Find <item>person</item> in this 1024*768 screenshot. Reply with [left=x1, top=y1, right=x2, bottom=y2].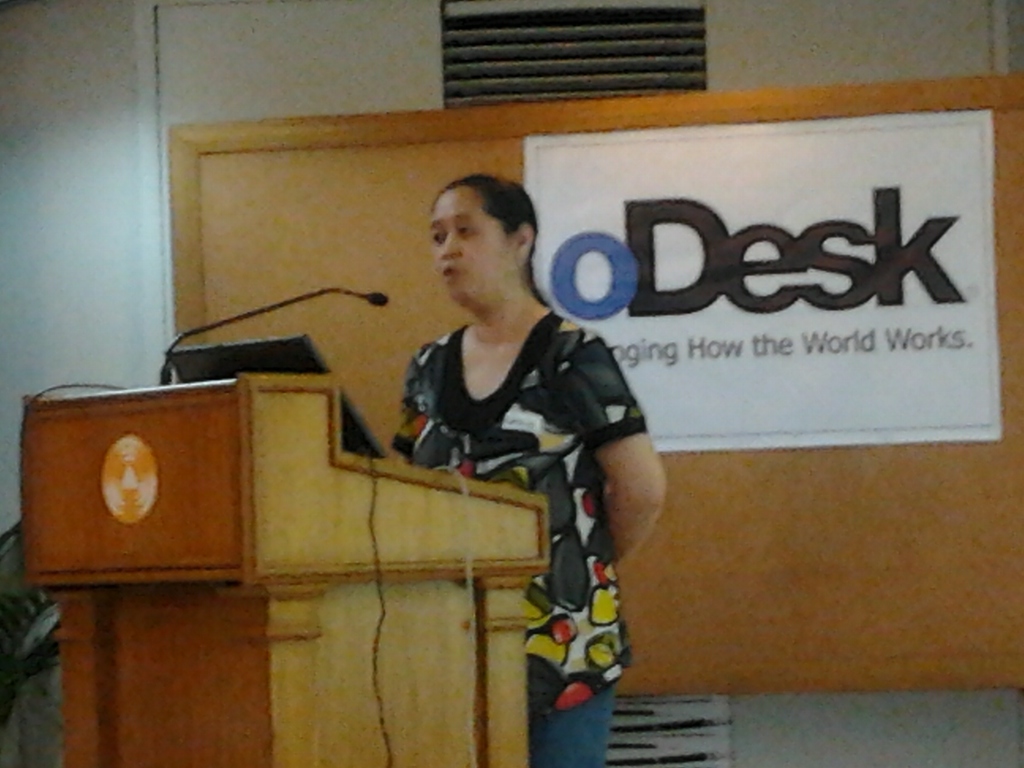
[left=397, top=163, right=655, bottom=638].
